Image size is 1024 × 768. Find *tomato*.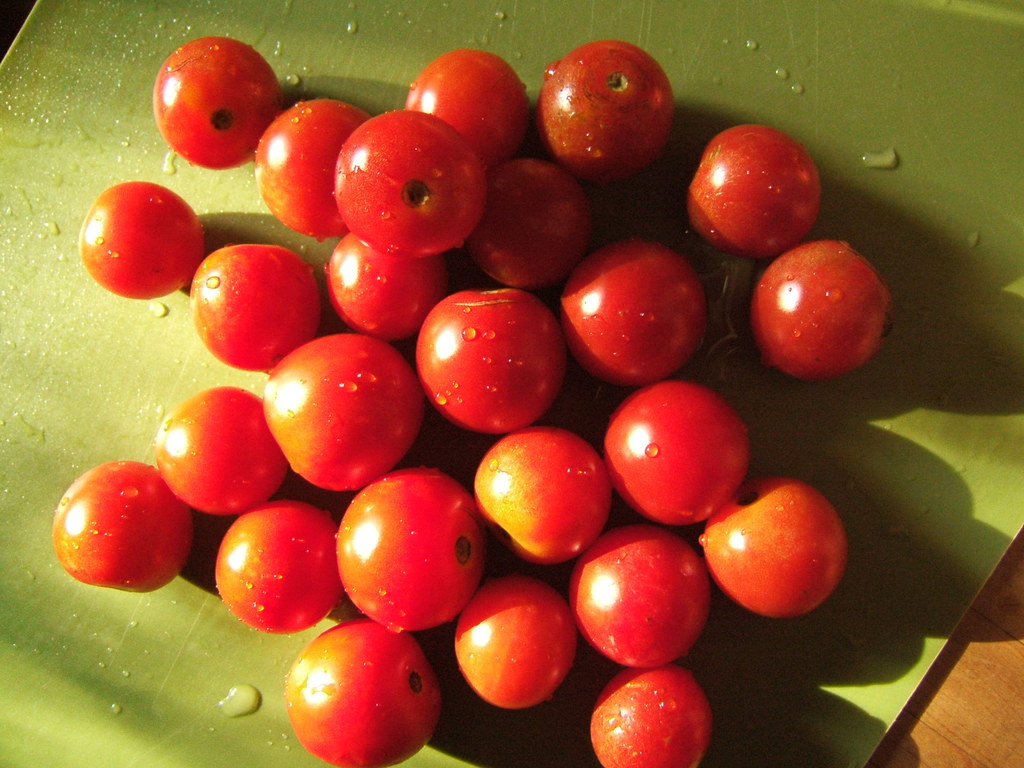
bbox=[54, 459, 191, 595].
